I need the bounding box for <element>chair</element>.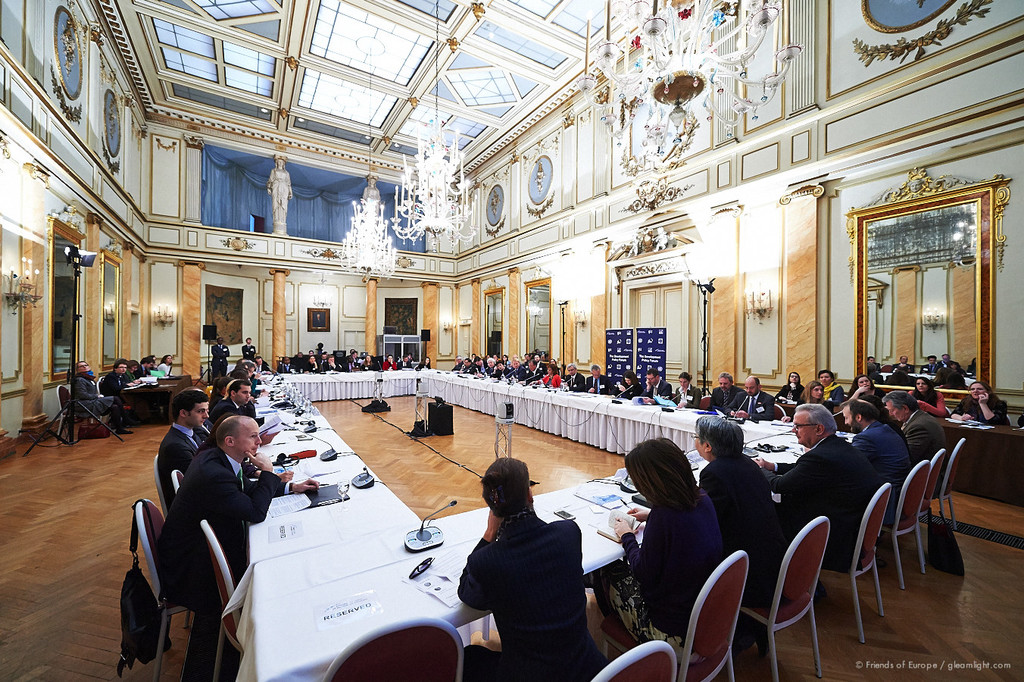
Here it is: {"left": 158, "top": 450, "right": 176, "bottom": 515}.
